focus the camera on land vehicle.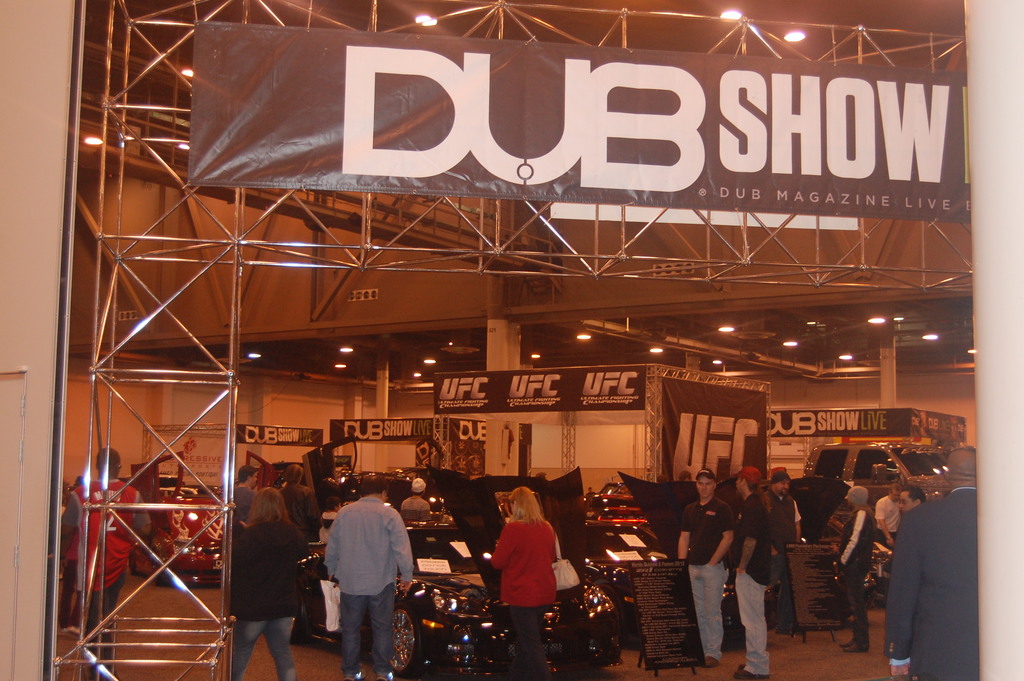
Focus region: box=[783, 436, 961, 516].
